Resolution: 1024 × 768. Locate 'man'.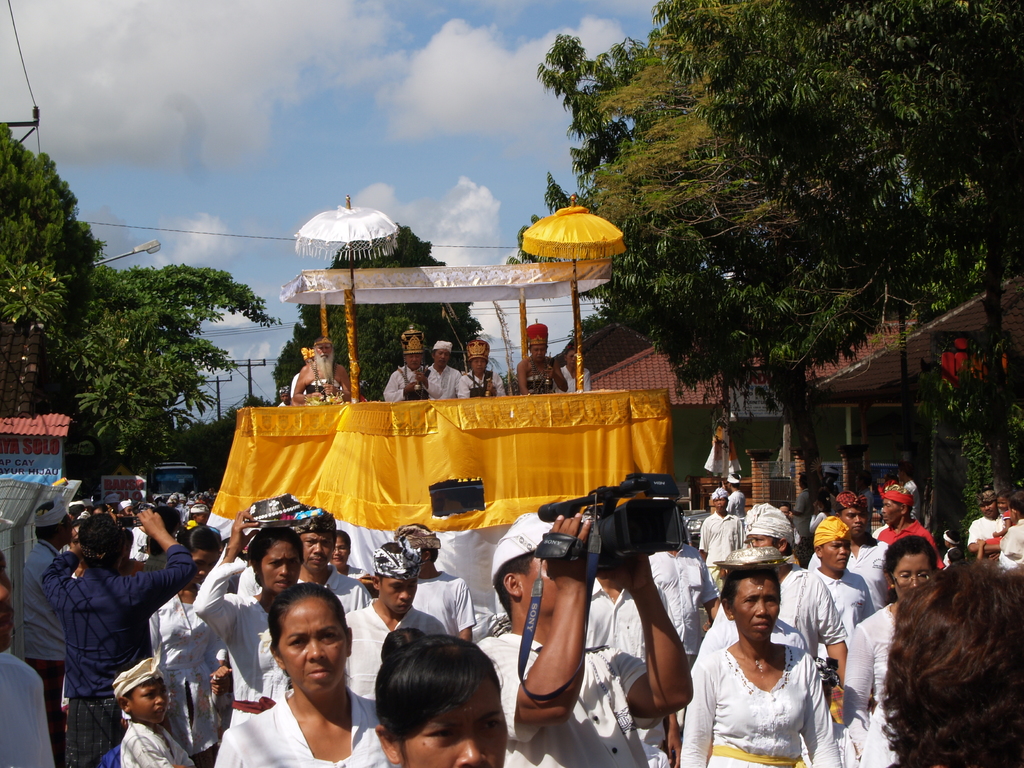
514/322/567/396.
